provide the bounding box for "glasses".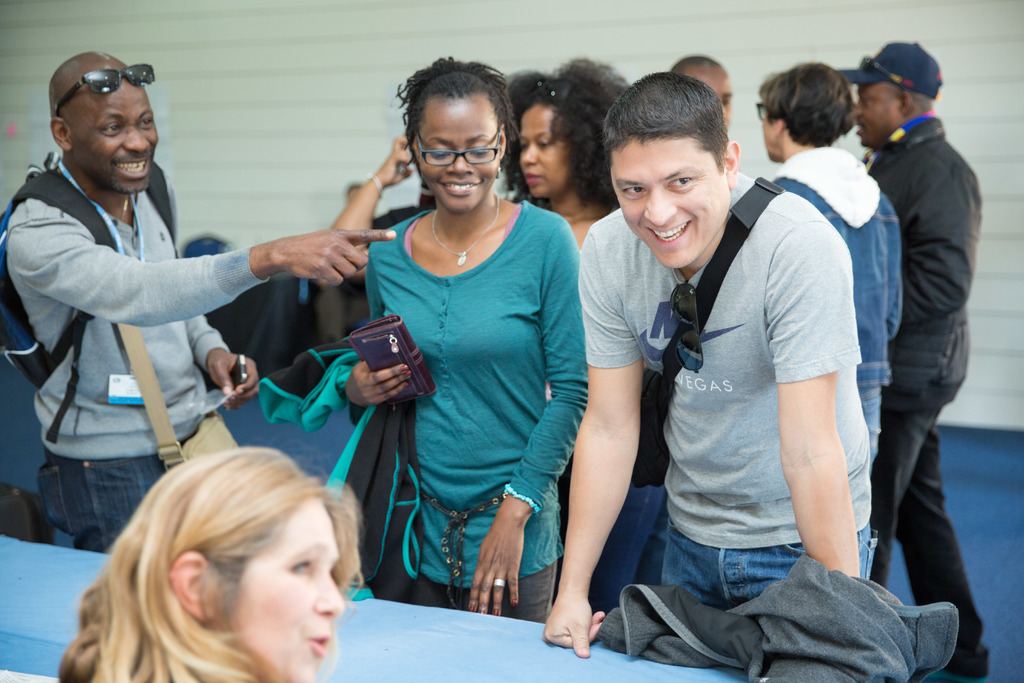
select_region(53, 60, 148, 119).
